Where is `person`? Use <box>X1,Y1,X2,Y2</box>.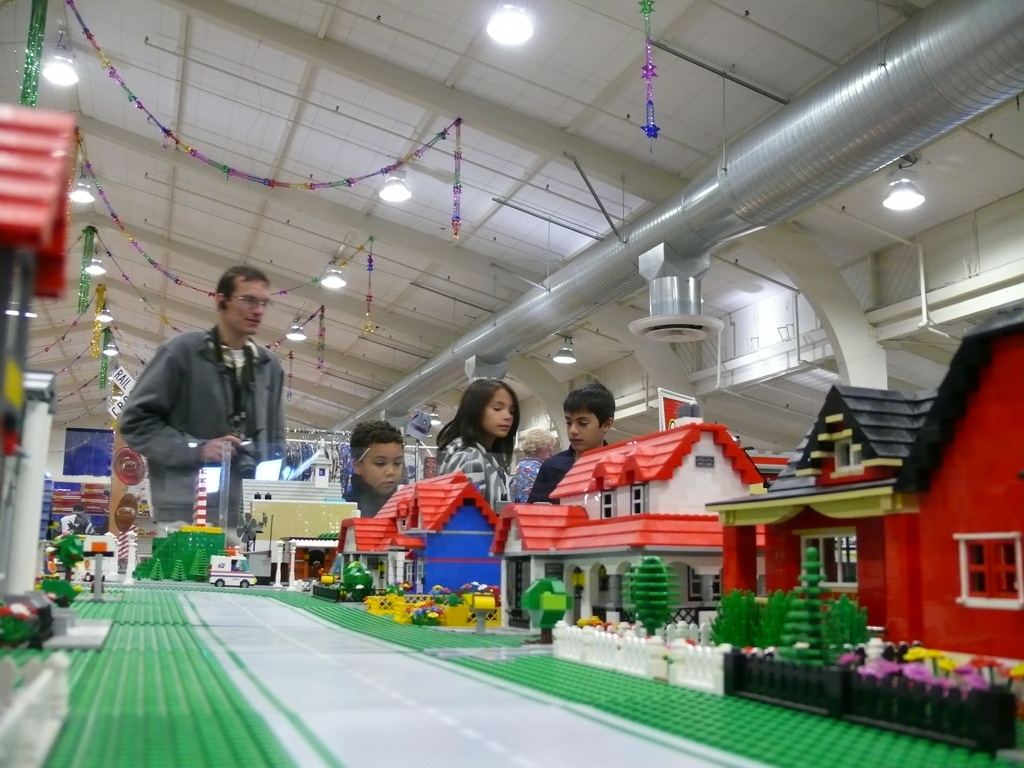
<box>517,379,615,502</box>.
